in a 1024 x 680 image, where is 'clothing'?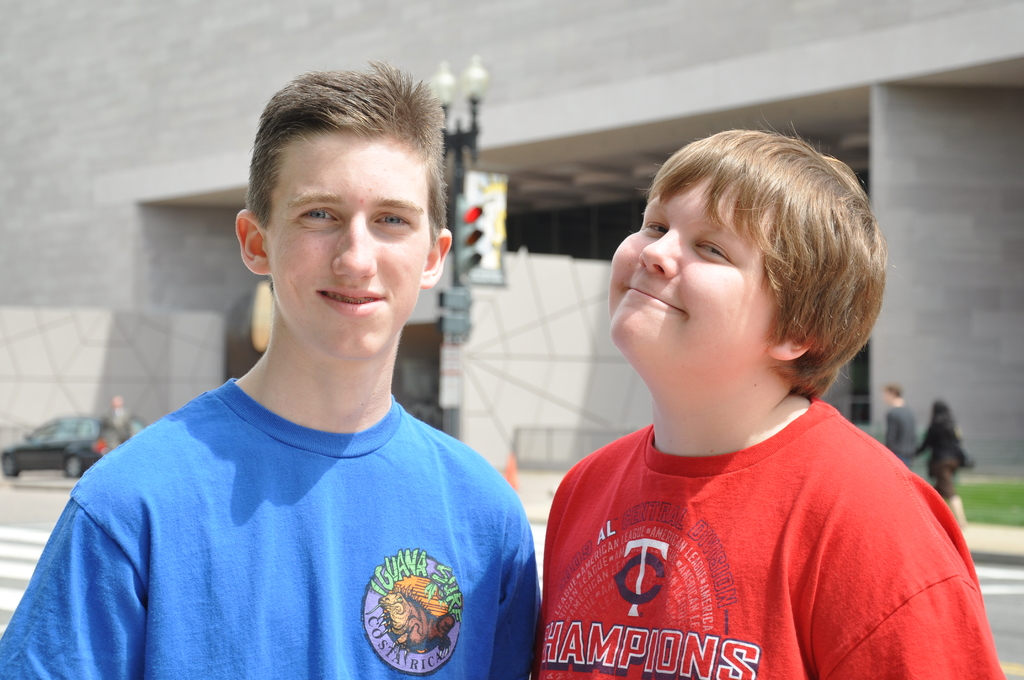
(left=505, top=358, right=978, bottom=667).
